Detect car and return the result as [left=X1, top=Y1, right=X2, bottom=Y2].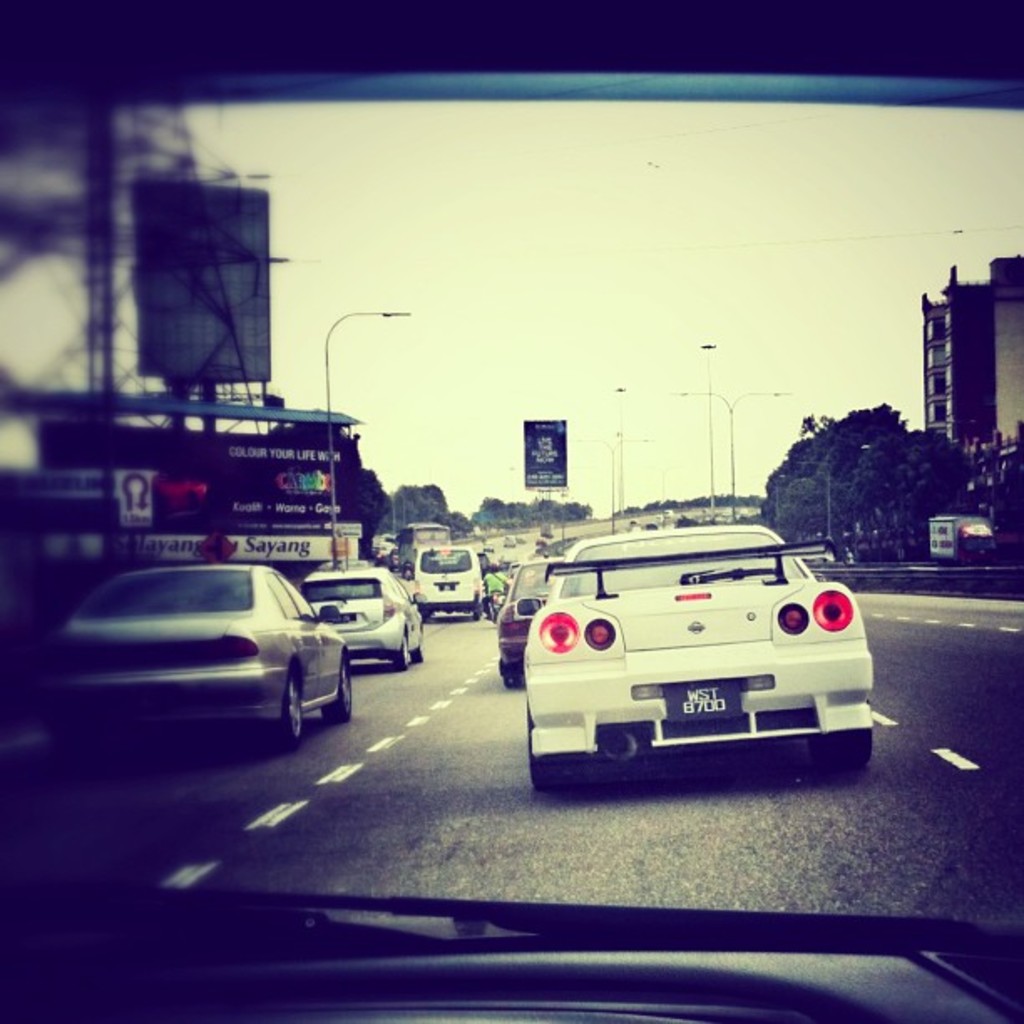
[left=0, top=0, right=1022, bottom=1022].
